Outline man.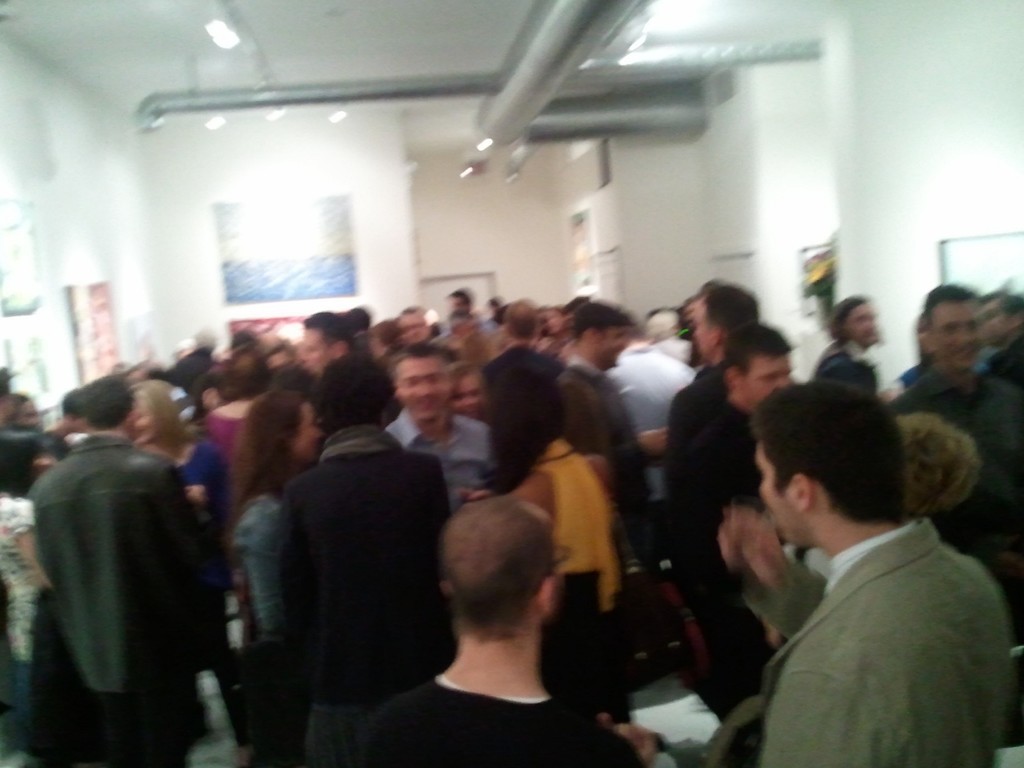
Outline: BBox(655, 291, 768, 606).
